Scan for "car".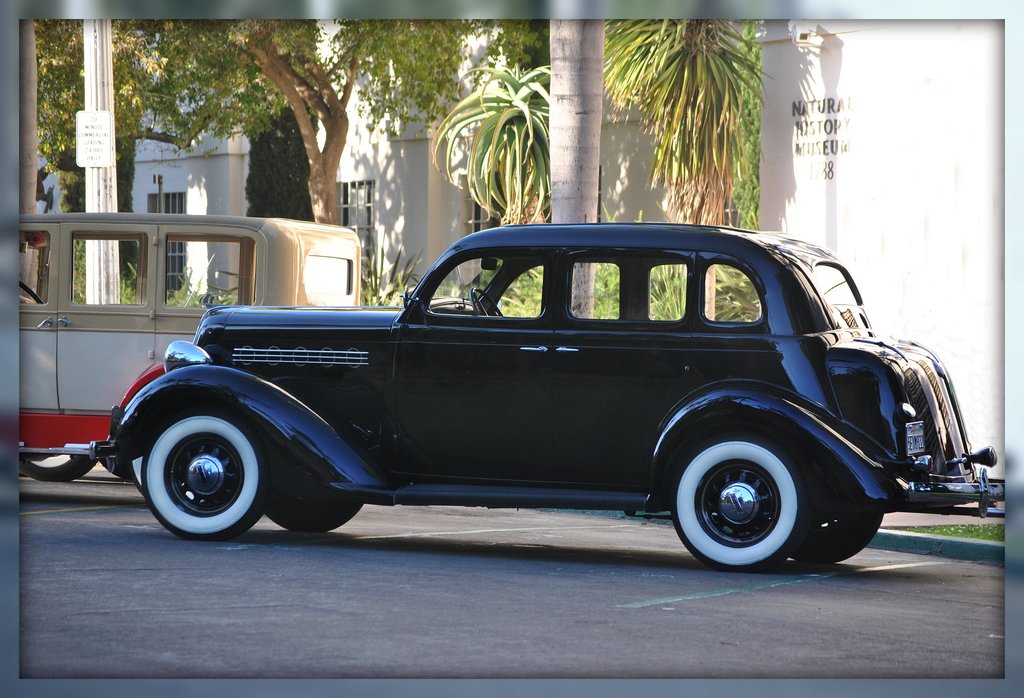
Scan result: 19/211/360/480.
